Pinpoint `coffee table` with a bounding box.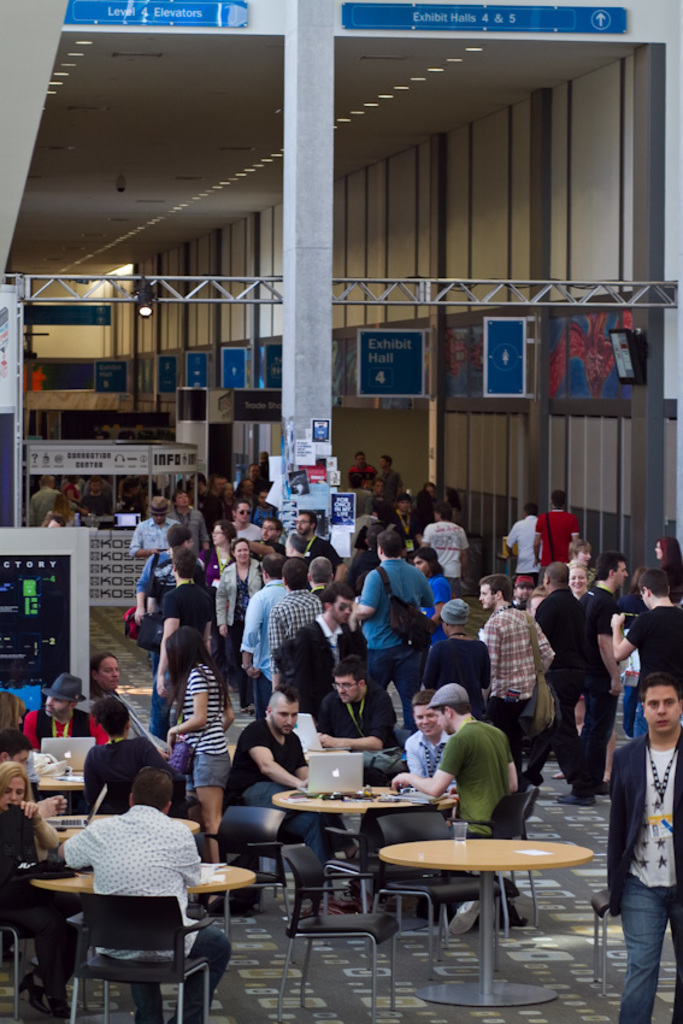
(x1=279, y1=777, x2=452, y2=895).
